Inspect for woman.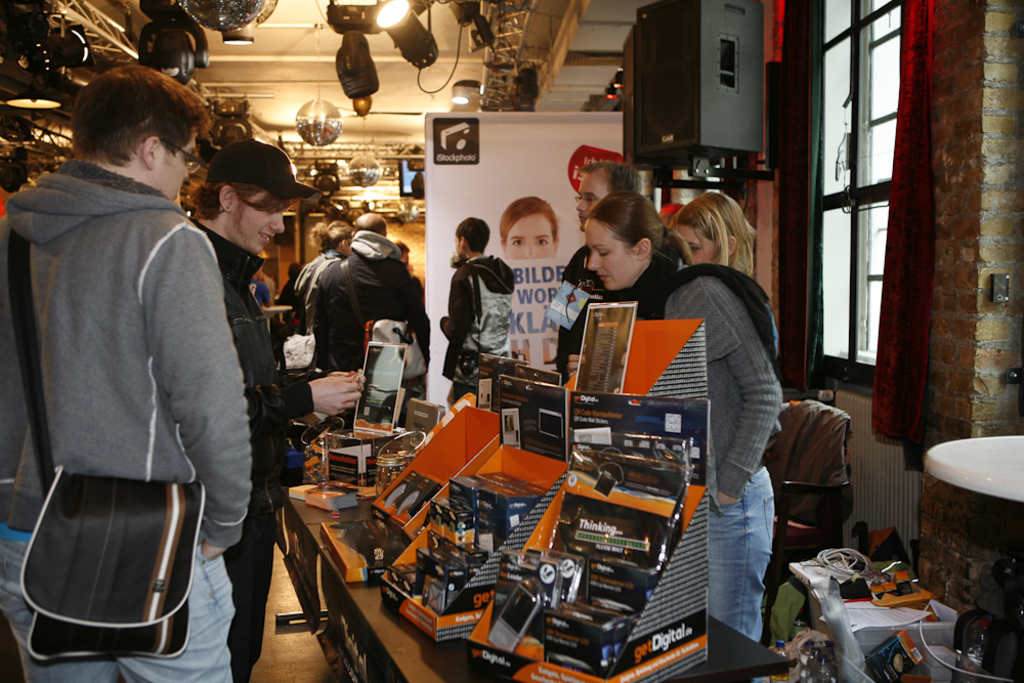
Inspection: box(660, 181, 762, 291).
